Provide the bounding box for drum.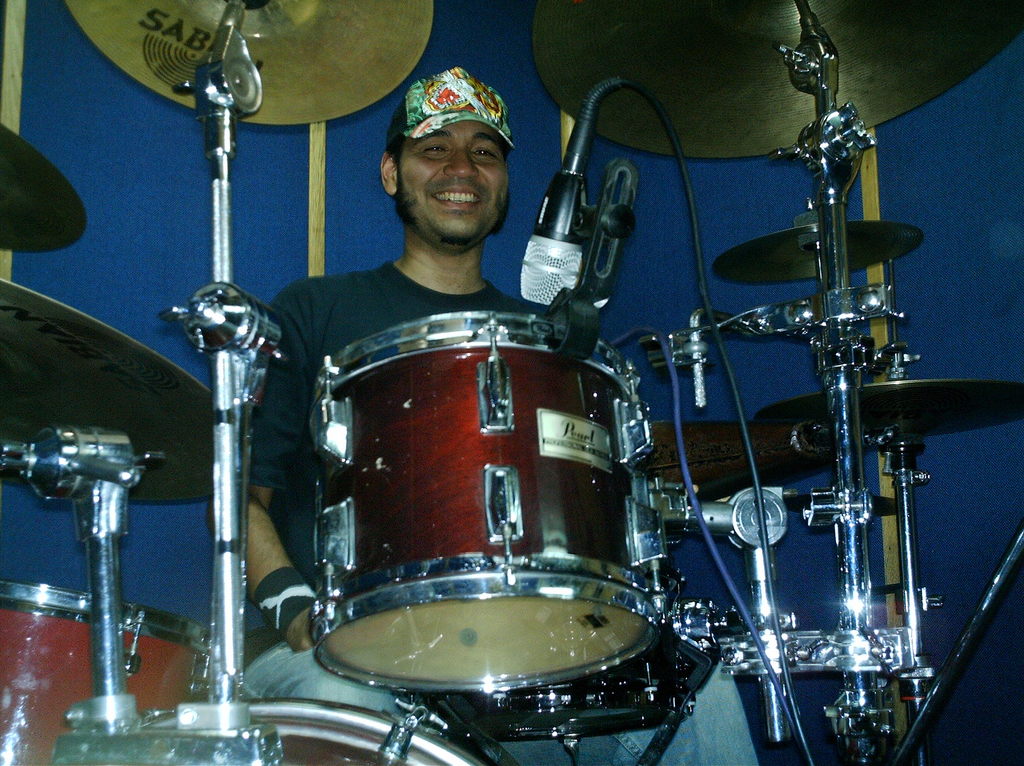
{"left": 141, "top": 699, "right": 496, "bottom": 765}.
